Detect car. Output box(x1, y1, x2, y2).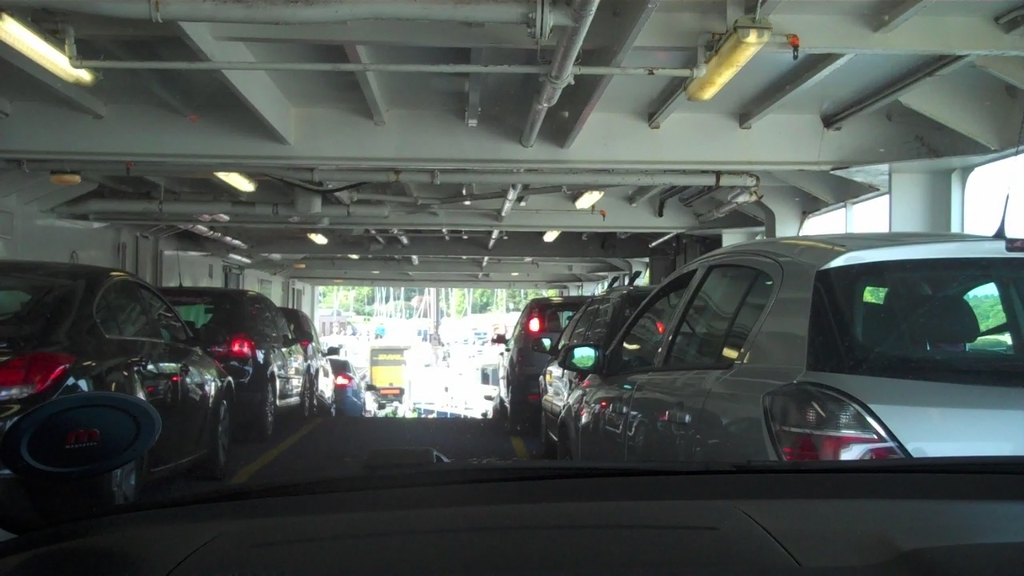
box(201, 305, 342, 418).
